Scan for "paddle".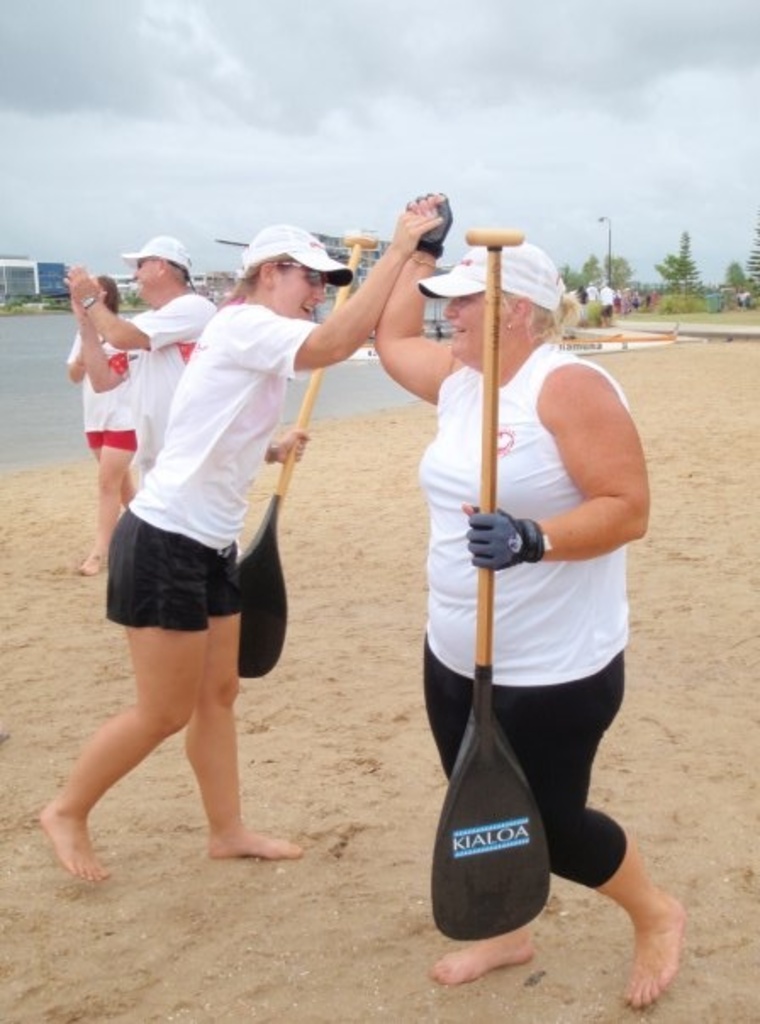
Scan result: rect(428, 222, 550, 938).
